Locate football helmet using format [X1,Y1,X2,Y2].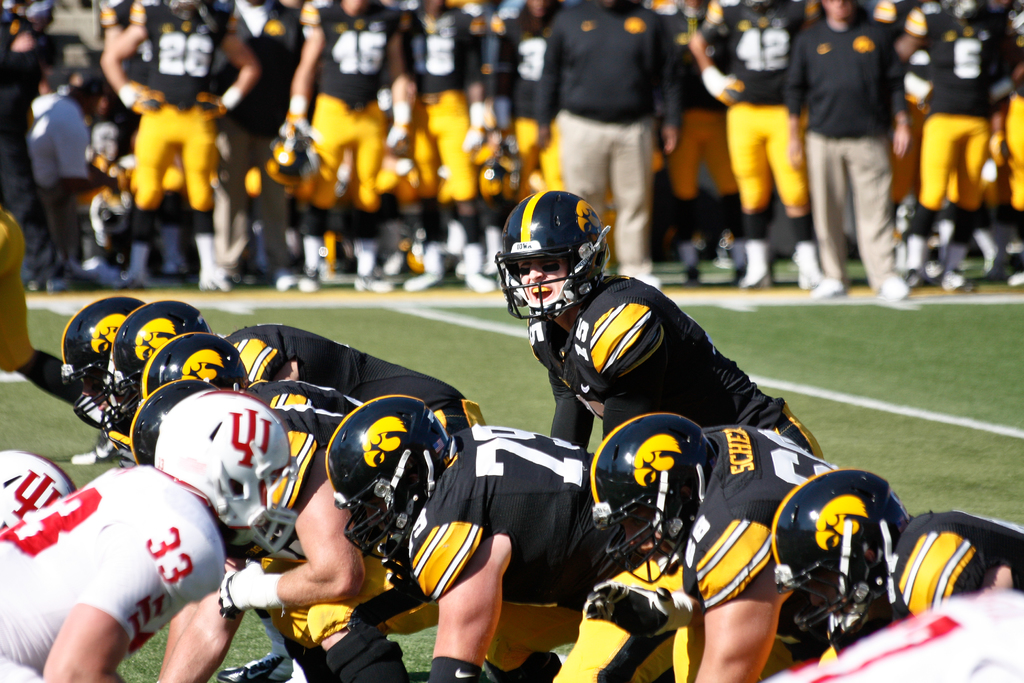
[317,390,456,563].
